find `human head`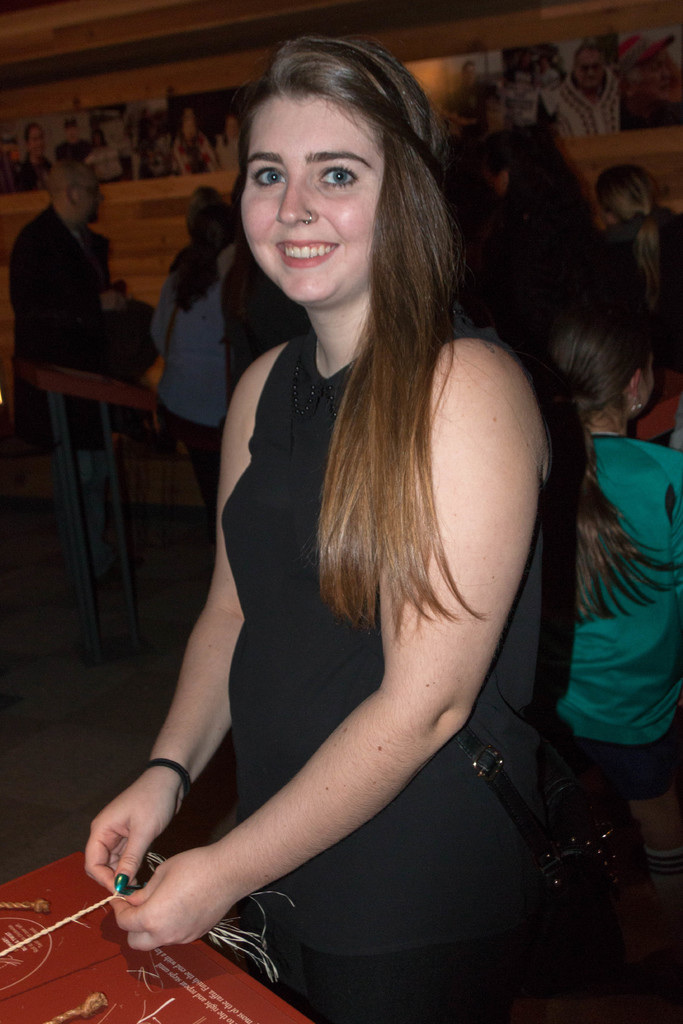
l=99, t=106, r=127, b=148
